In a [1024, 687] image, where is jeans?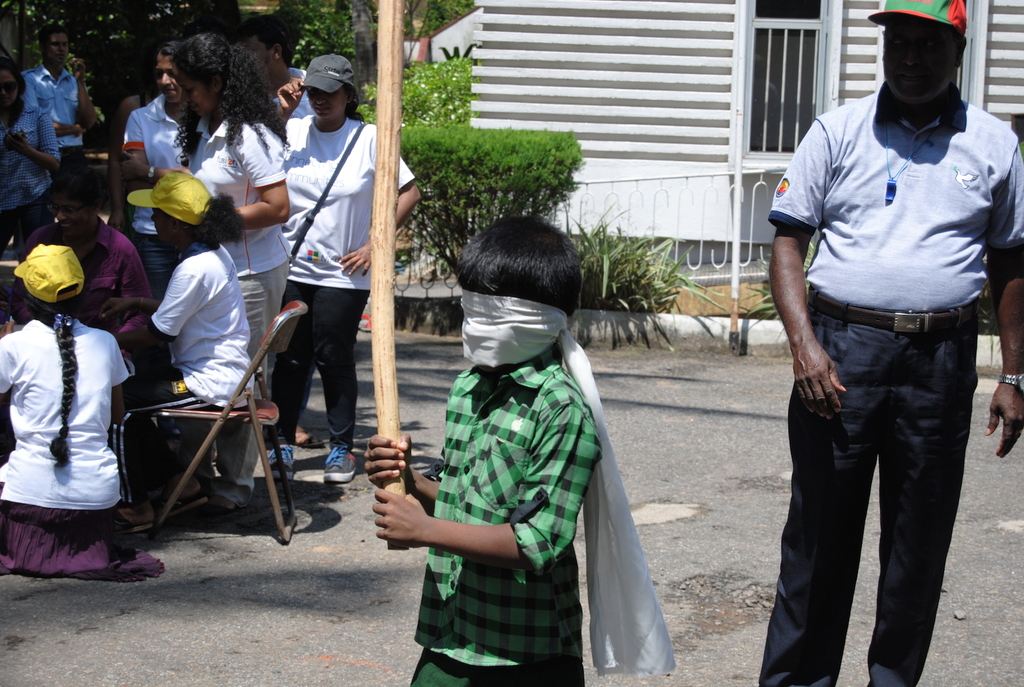
select_region(763, 307, 979, 684).
